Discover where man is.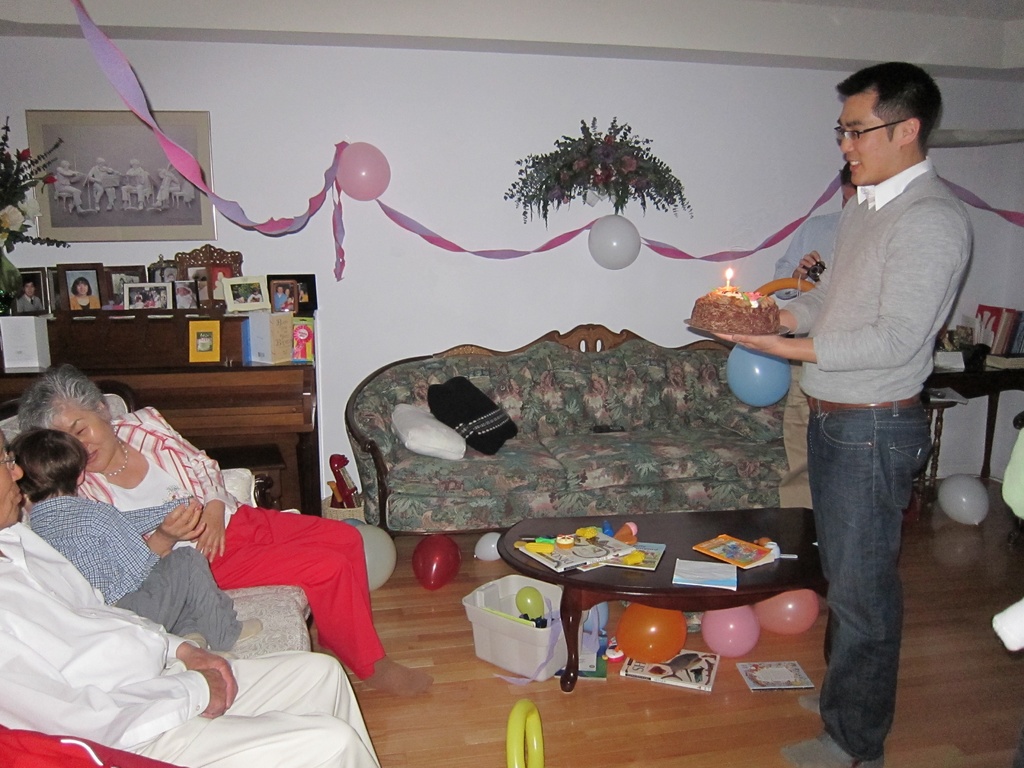
Discovered at 15 280 45 314.
